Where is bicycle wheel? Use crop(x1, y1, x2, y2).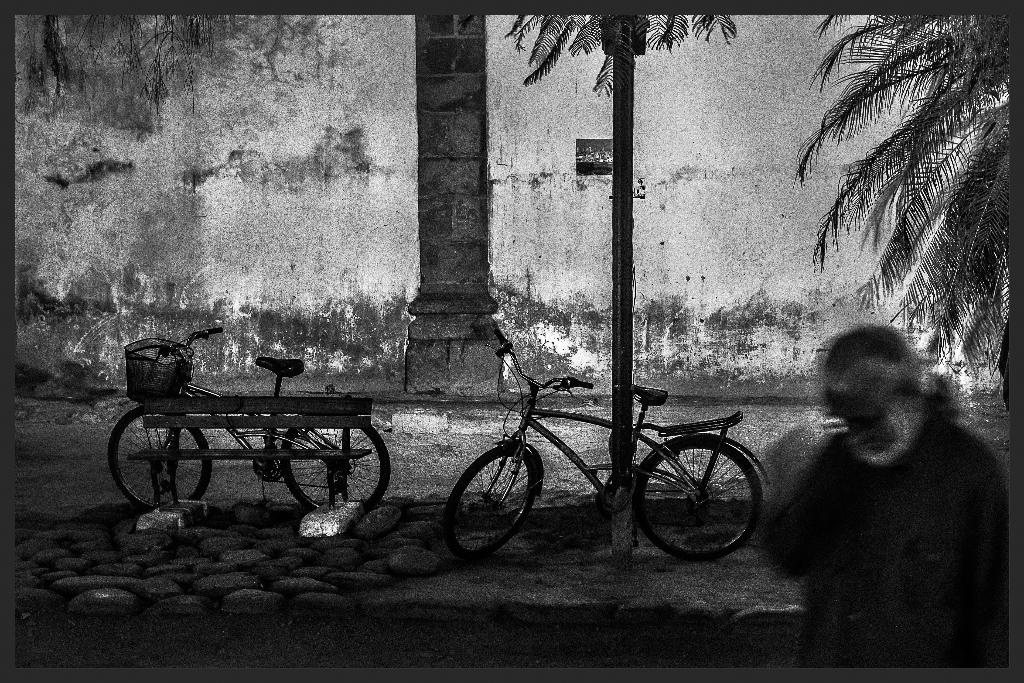
crop(104, 407, 216, 509).
